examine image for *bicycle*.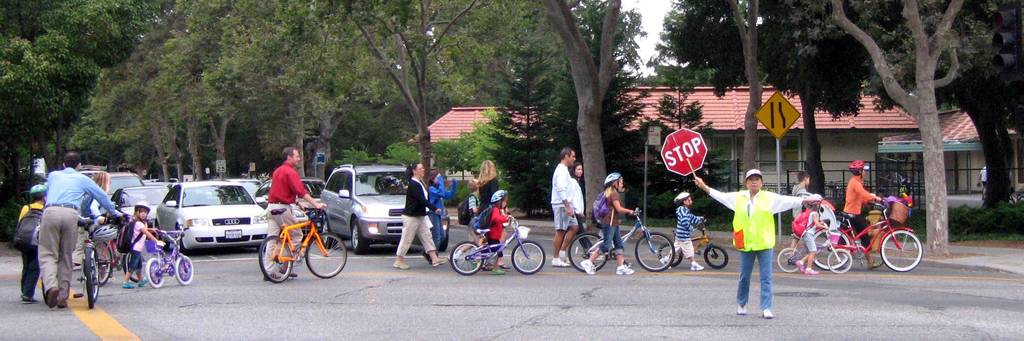
Examination result: left=655, top=216, right=728, bottom=271.
